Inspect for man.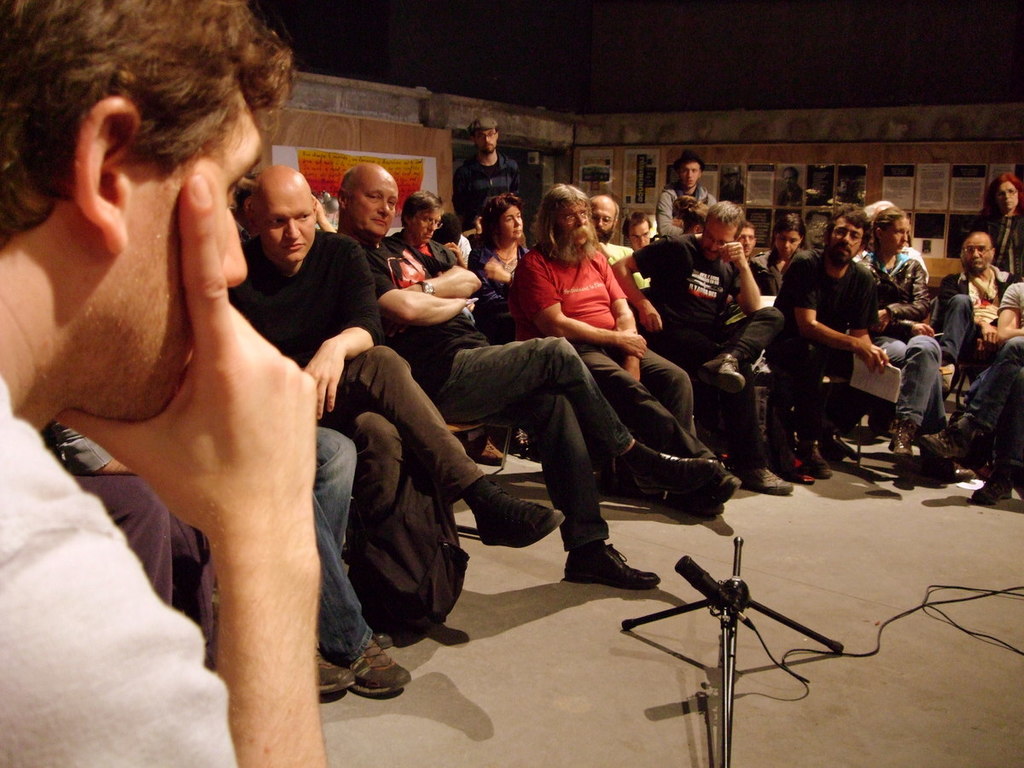
Inspection: 649/153/716/282.
